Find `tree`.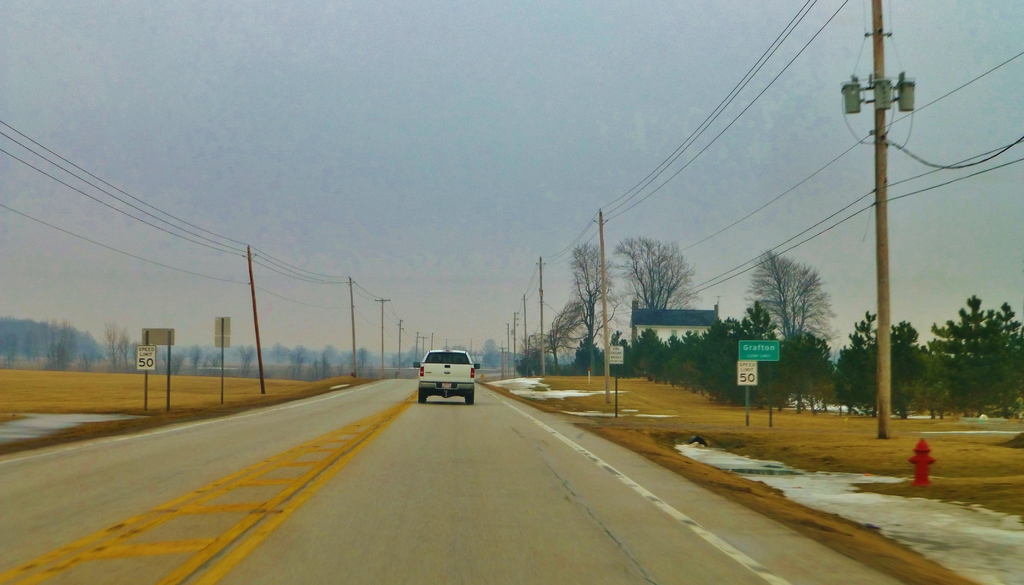
left=367, top=344, right=394, bottom=367.
